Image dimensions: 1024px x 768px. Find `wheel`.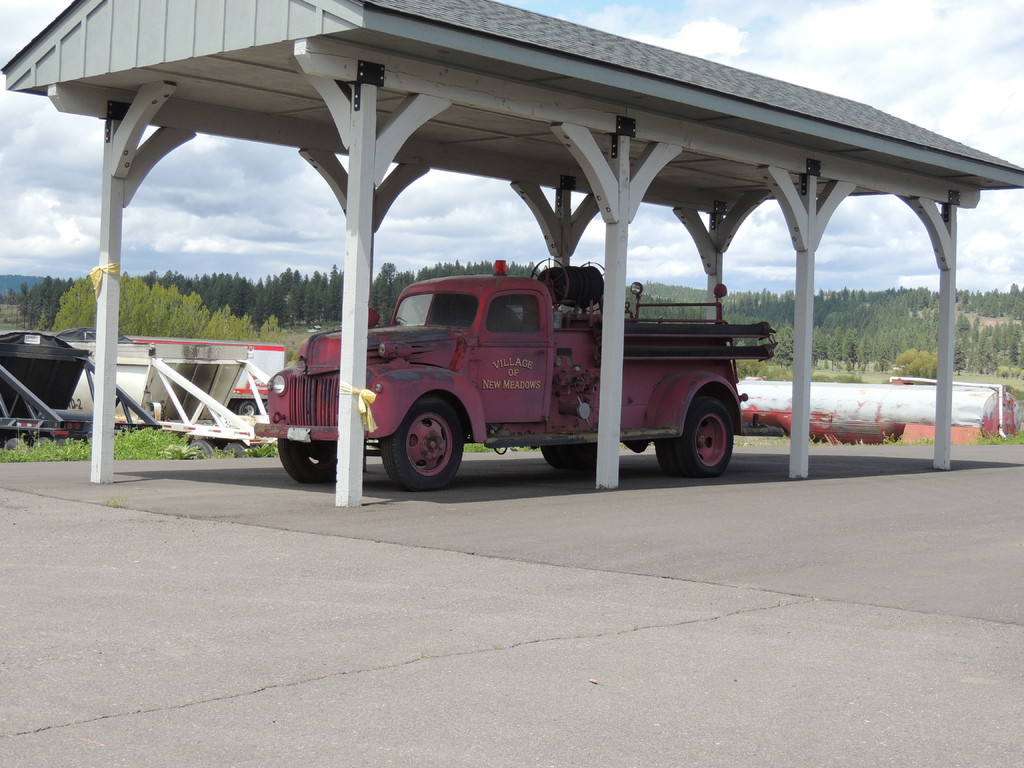
BBox(277, 440, 338, 484).
